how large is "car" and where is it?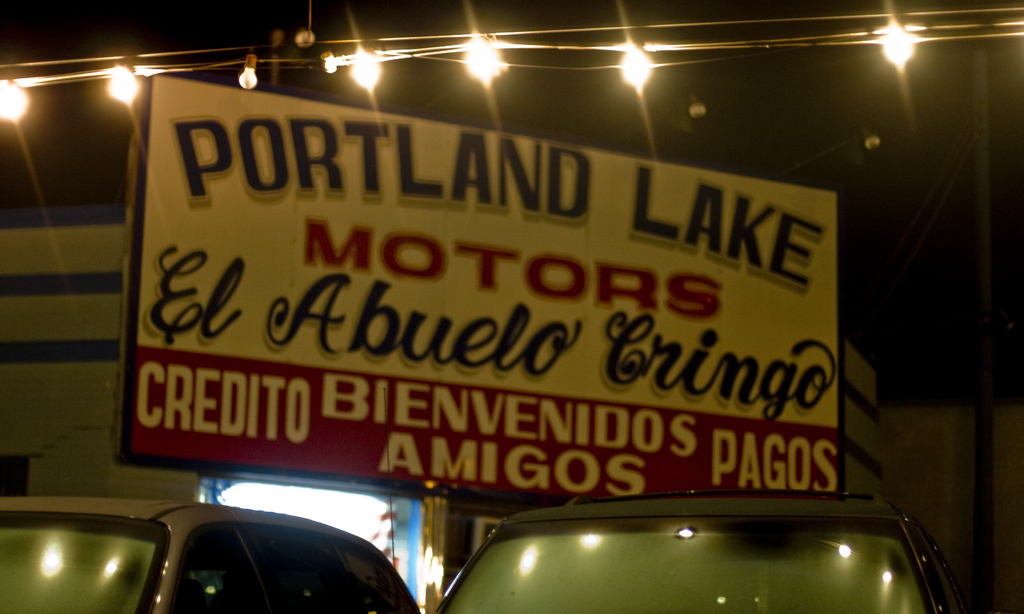
Bounding box: BBox(406, 478, 965, 610).
